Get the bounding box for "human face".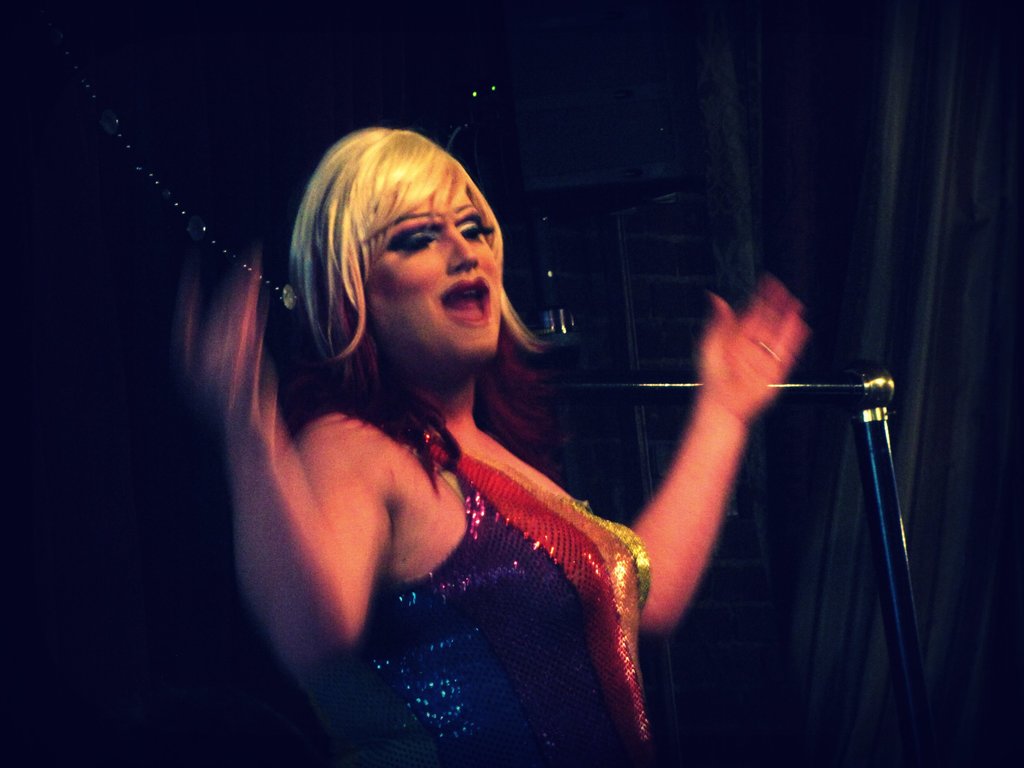
locate(346, 161, 501, 355).
